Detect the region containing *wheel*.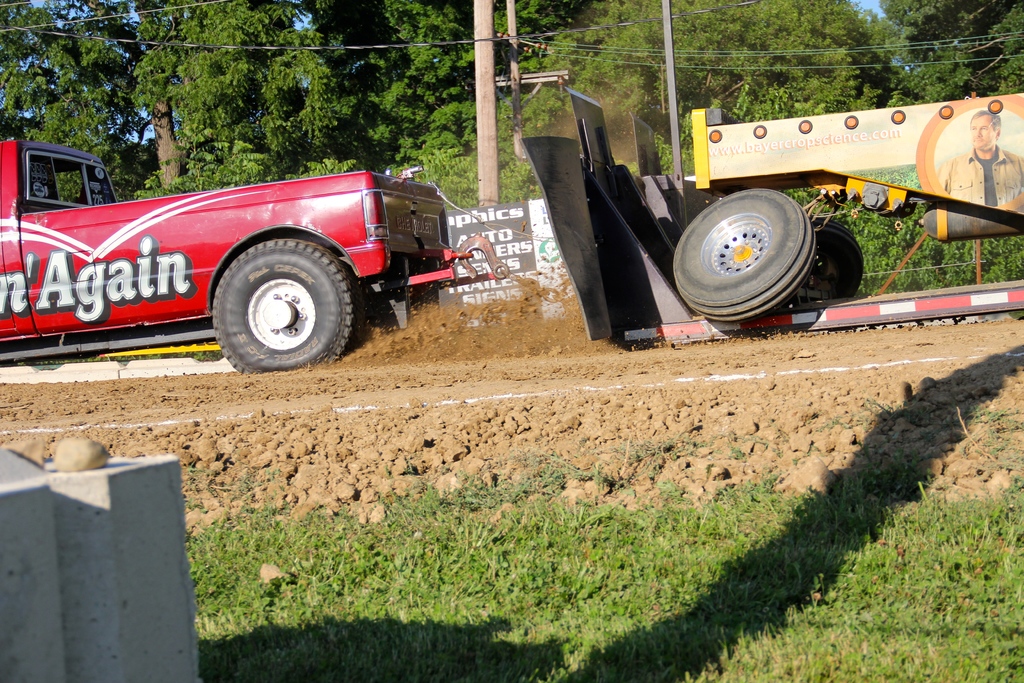
<bbox>196, 231, 349, 365</bbox>.
